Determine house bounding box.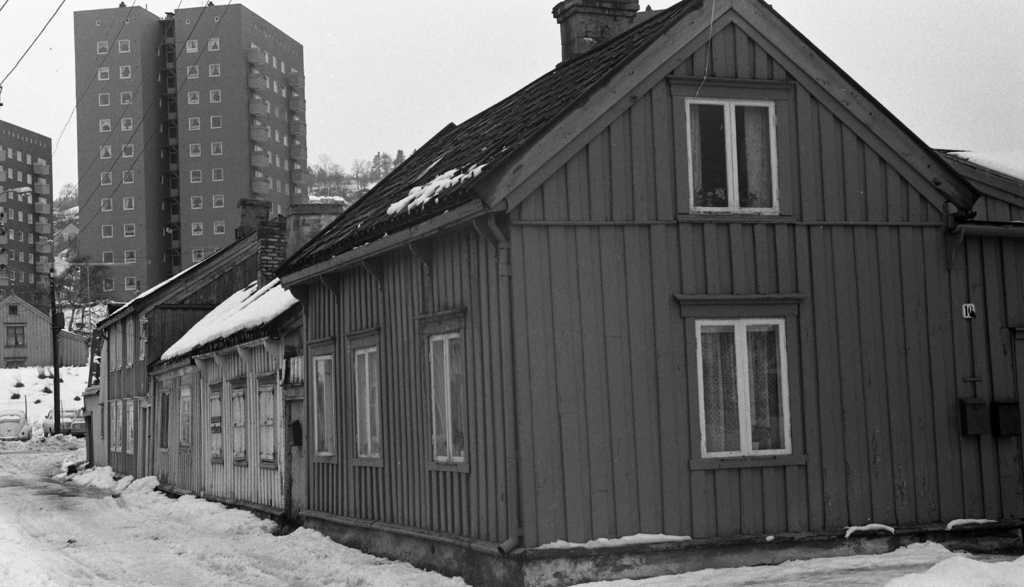
Determined: (x1=0, y1=281, x2=86, y2=364).
